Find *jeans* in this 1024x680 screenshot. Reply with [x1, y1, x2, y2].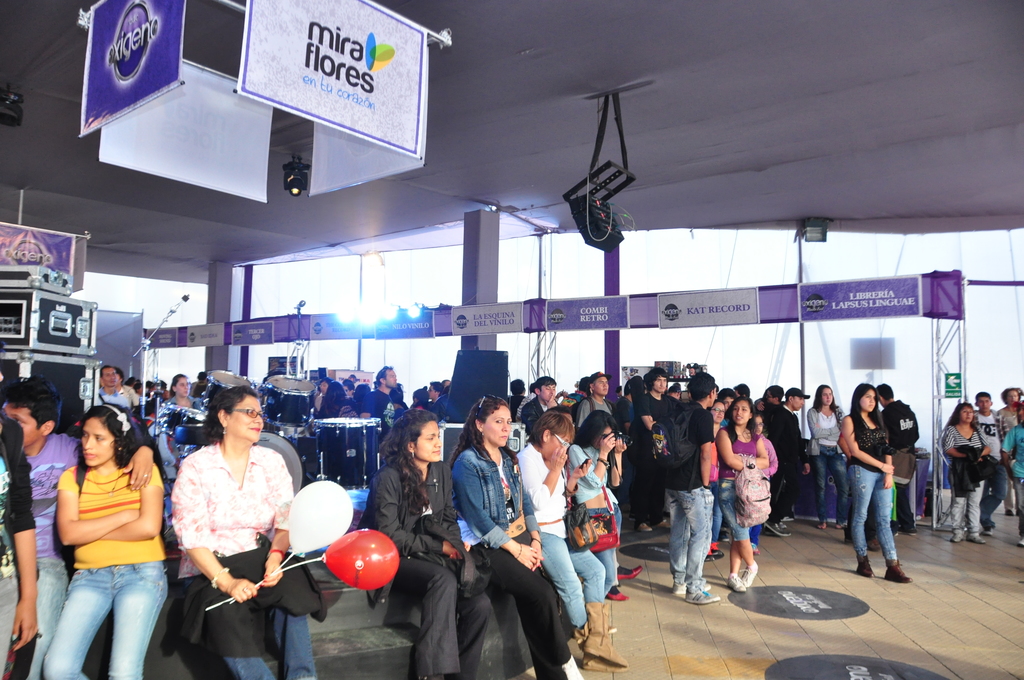
[44, 563, 164, 678].
